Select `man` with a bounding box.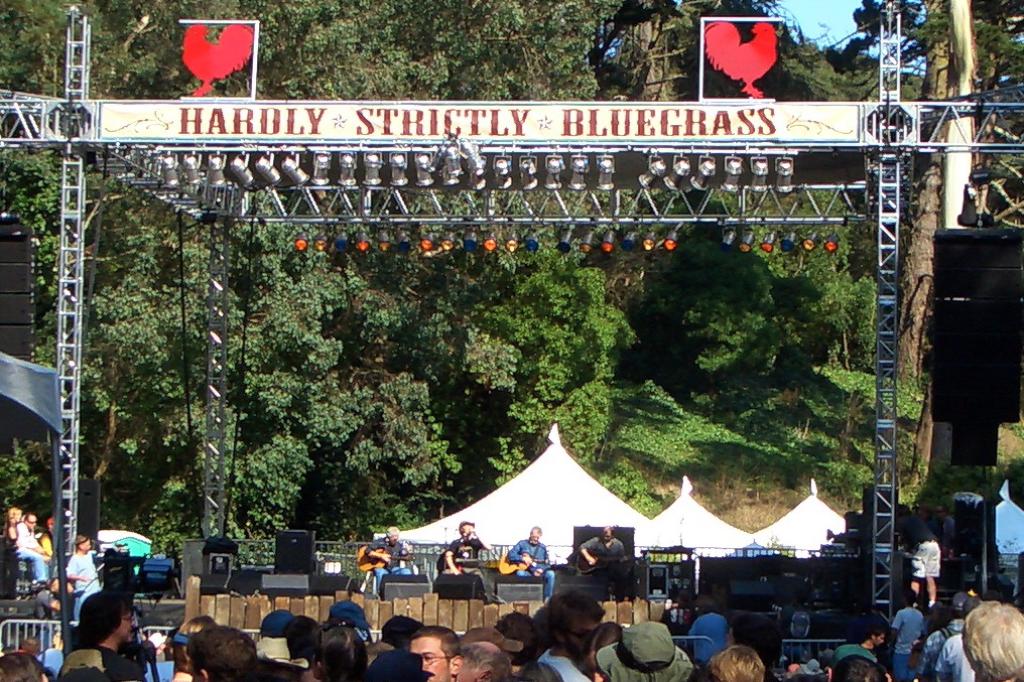
[371,527,415,598].
